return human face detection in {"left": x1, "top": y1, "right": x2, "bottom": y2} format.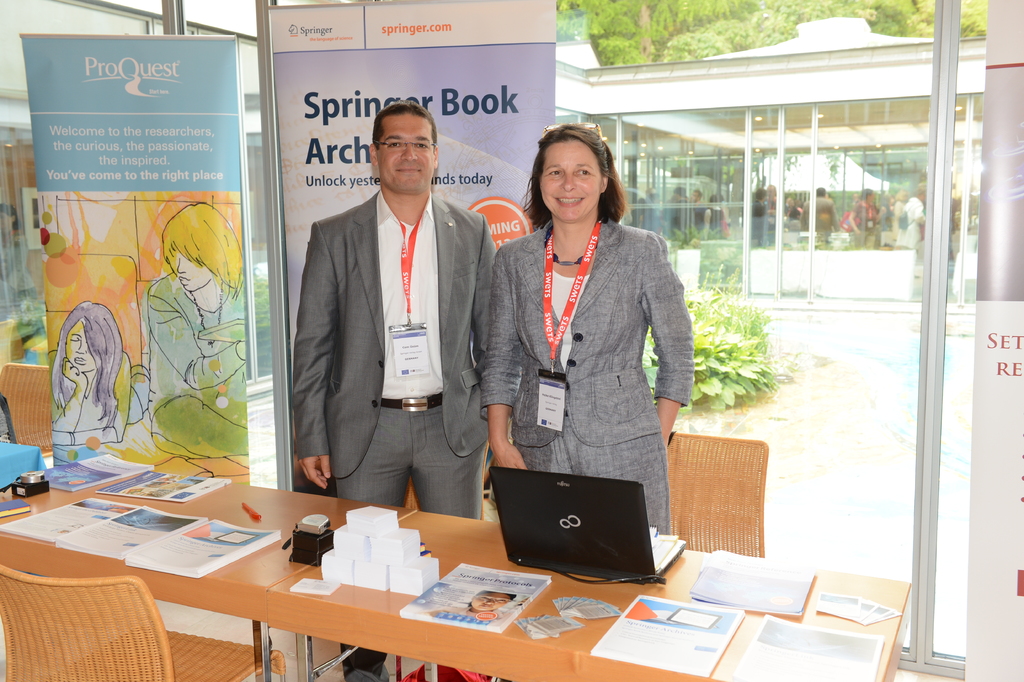
{"left": 541, "top": 143, "right": 596, "bottom": 226}.
